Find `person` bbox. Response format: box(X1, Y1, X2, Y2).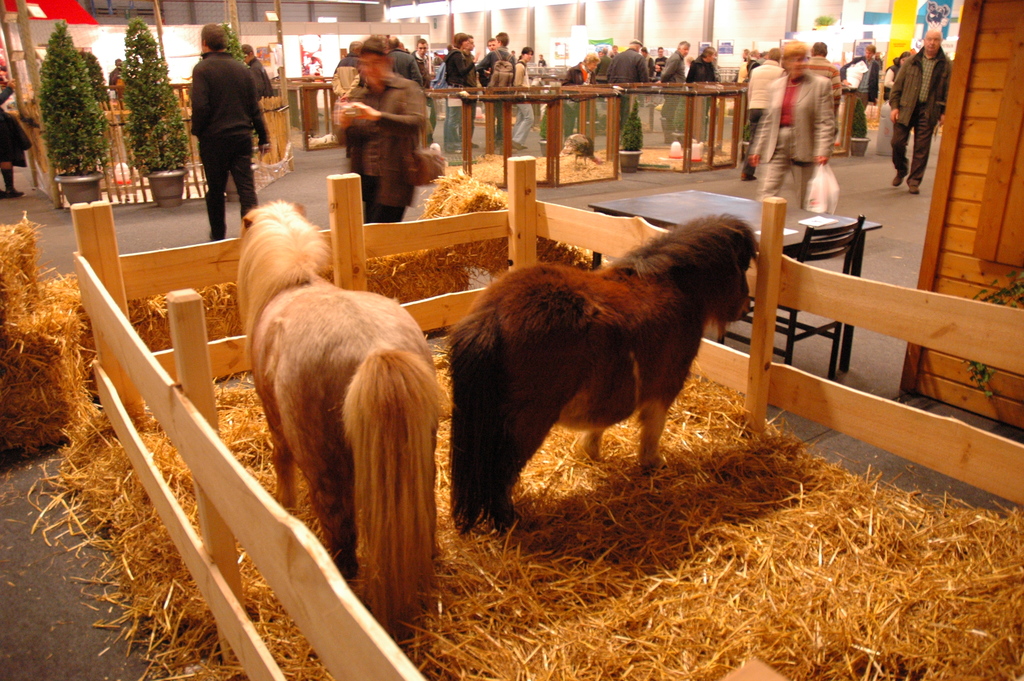
box(0, 32, 30, 199).
